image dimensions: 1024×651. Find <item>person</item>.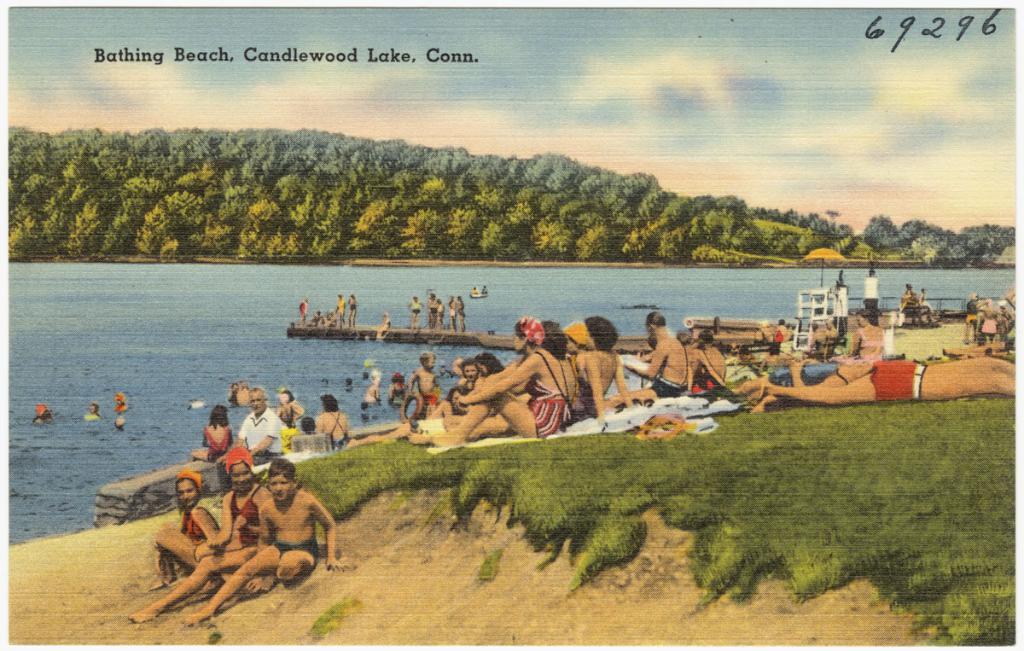
442:353:486:392.
